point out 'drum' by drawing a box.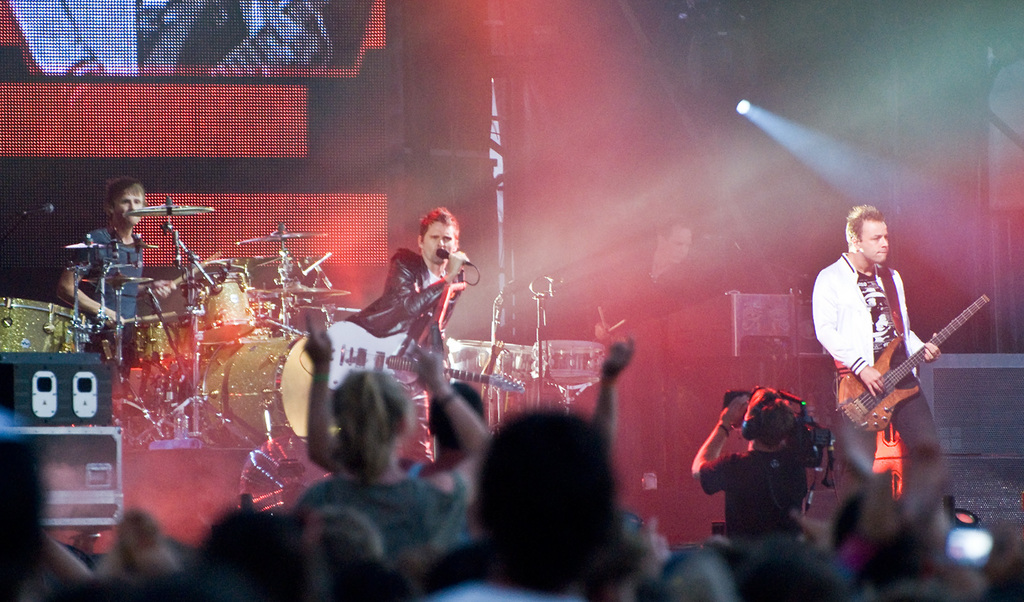
box(536, 339, 601, 386).
